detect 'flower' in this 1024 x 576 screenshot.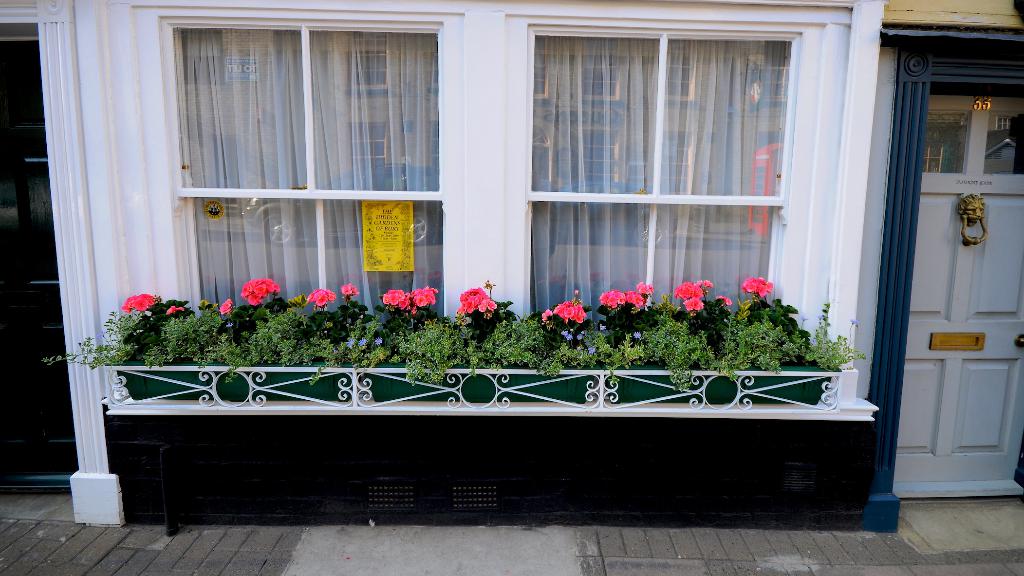
Detection: select_region(307, 289, 334, 306).
